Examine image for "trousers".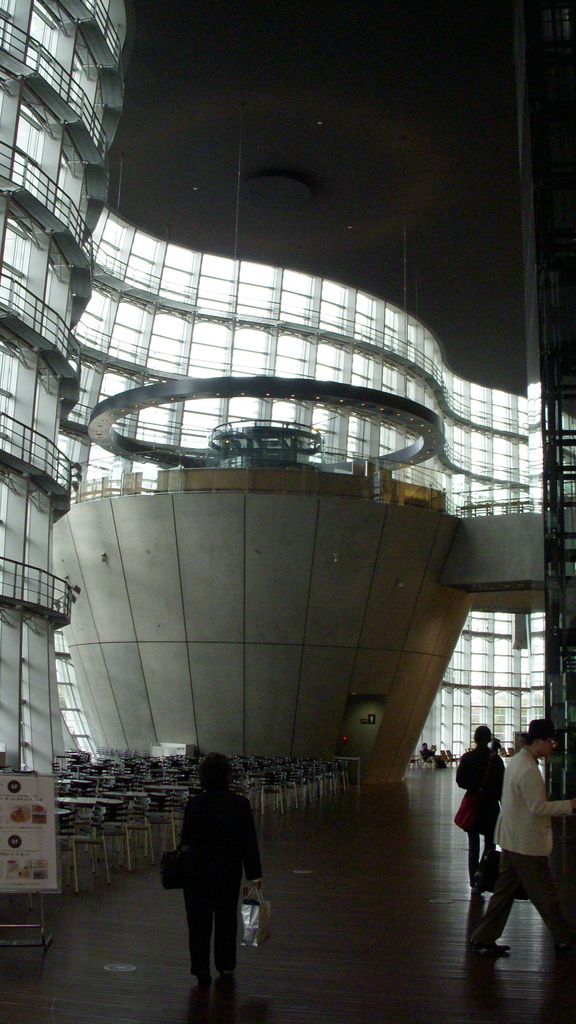
Examination result: region(182, 872, 237, 979).
